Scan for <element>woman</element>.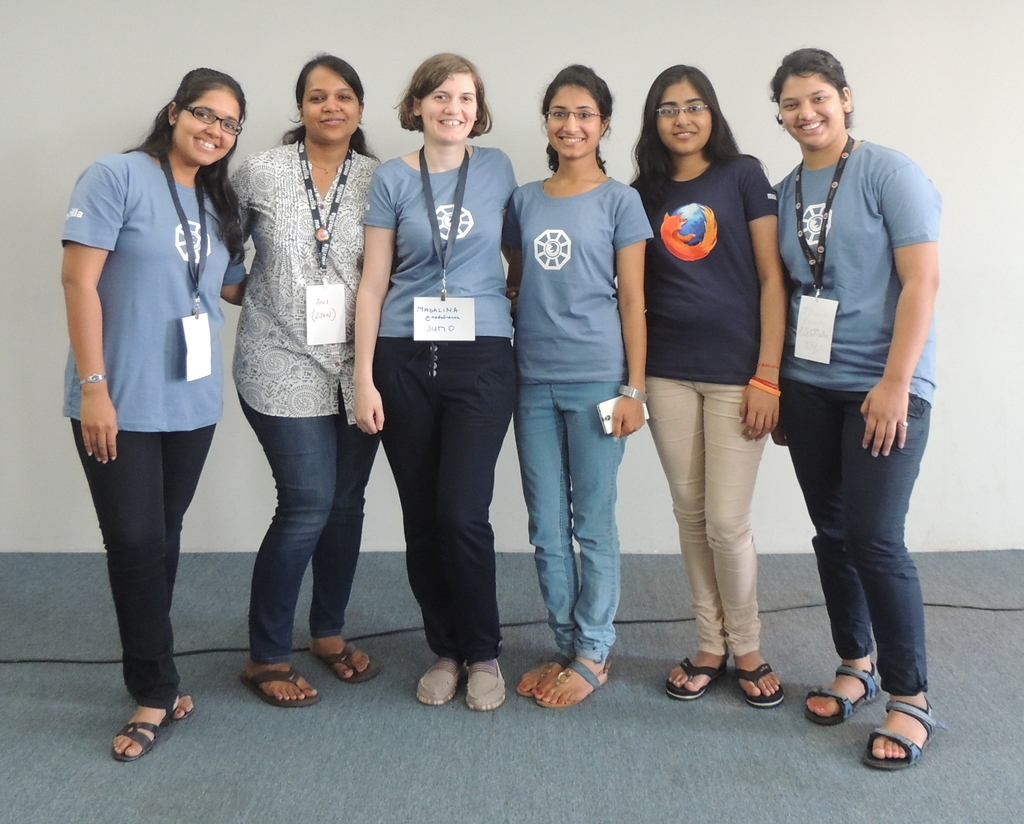
Scan result: detection(50, 65, 253, 756).
